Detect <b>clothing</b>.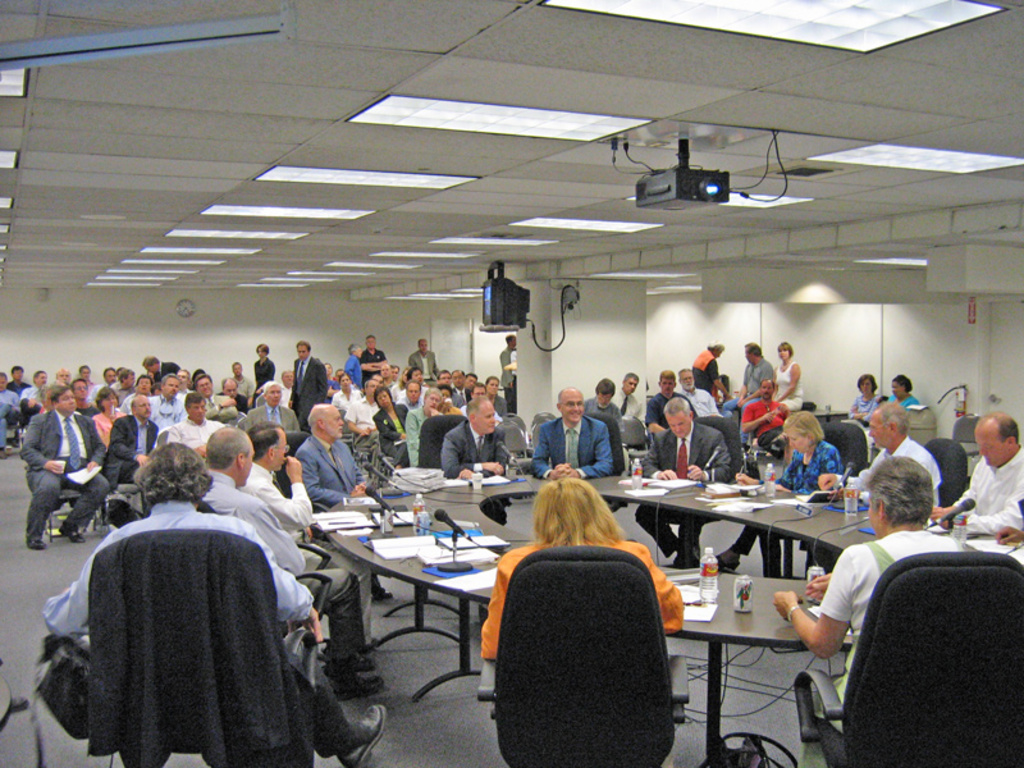
Detected at BBox(850, 434, 952, 527).
